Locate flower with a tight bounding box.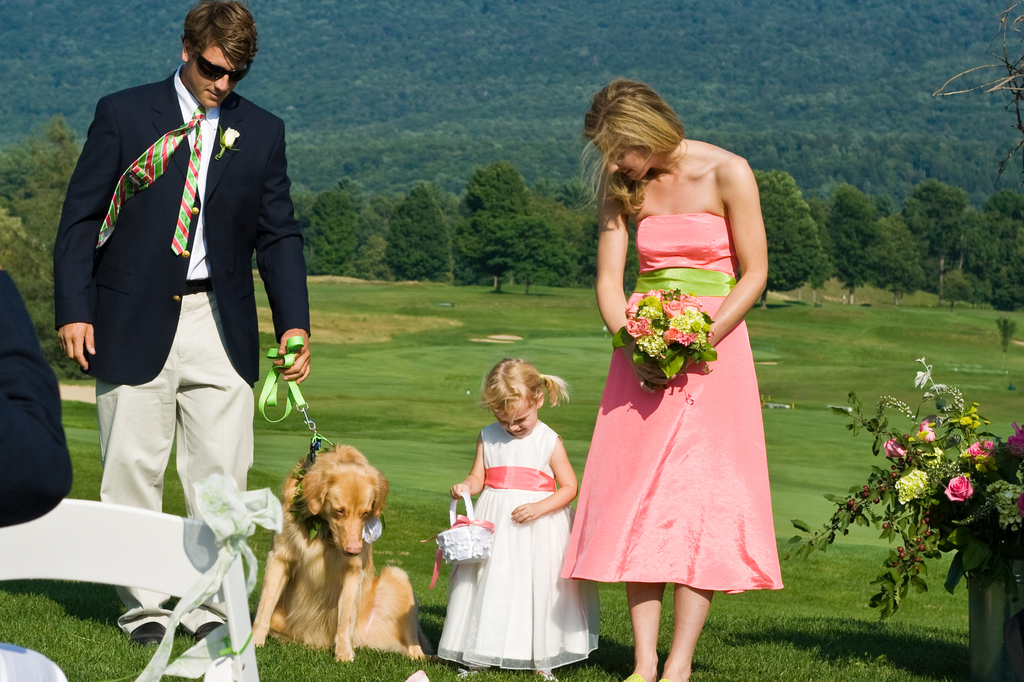
[886, 438, 911, 462].
